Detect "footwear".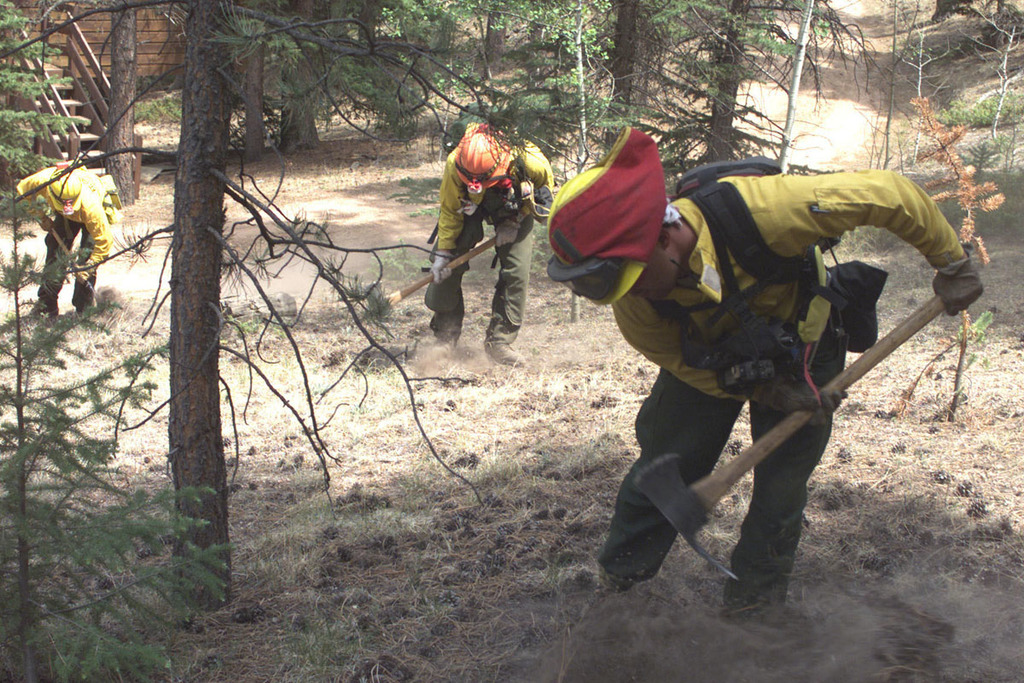
Detected at BBox(479, 341, 535, 366).
